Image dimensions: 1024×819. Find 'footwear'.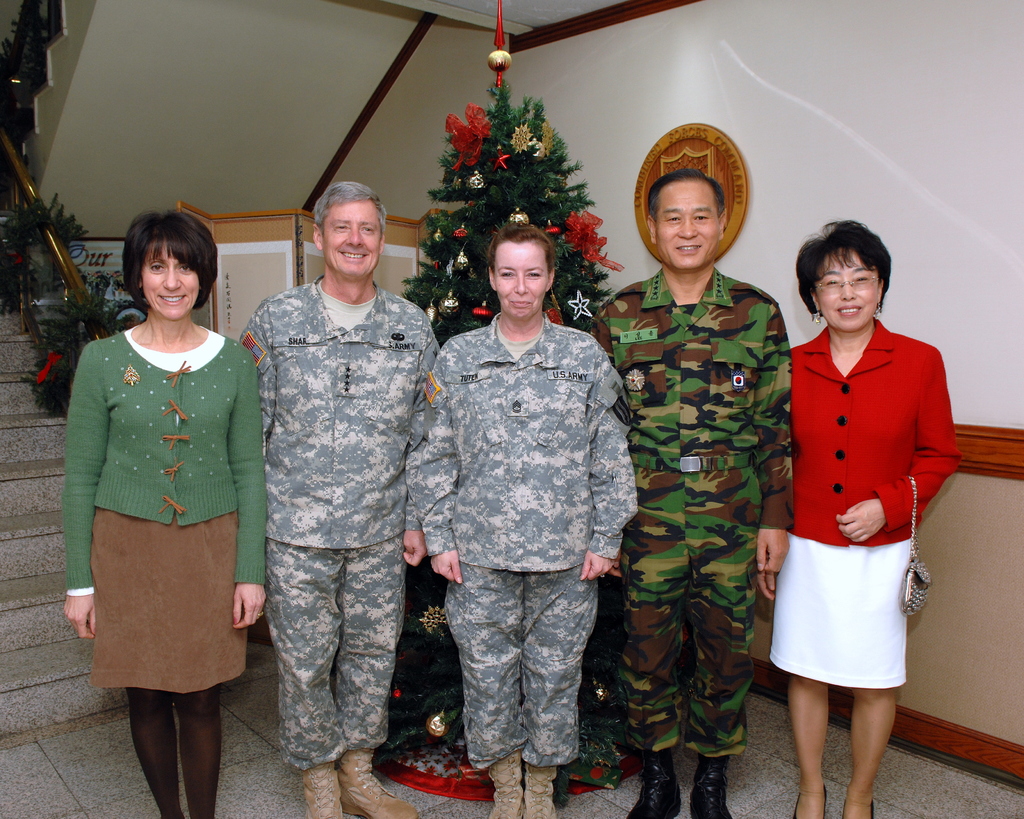
Rect(620, 749, 681, 818).
